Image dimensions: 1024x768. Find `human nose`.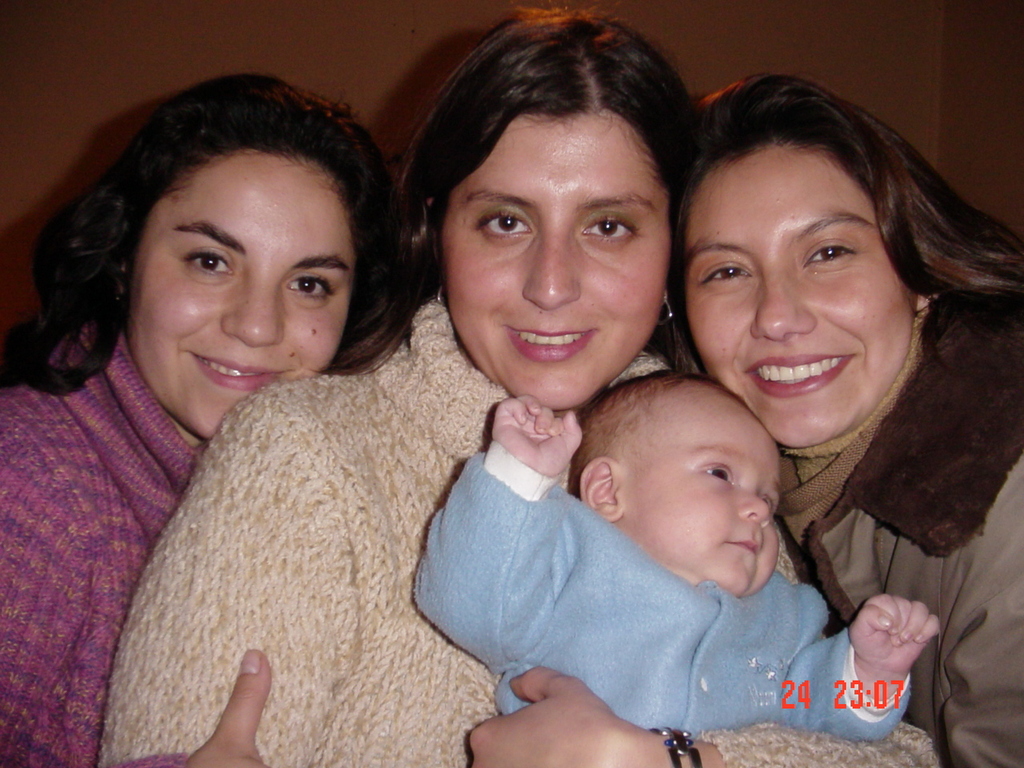
(left=739, top=494, right=769, bottom=526).
